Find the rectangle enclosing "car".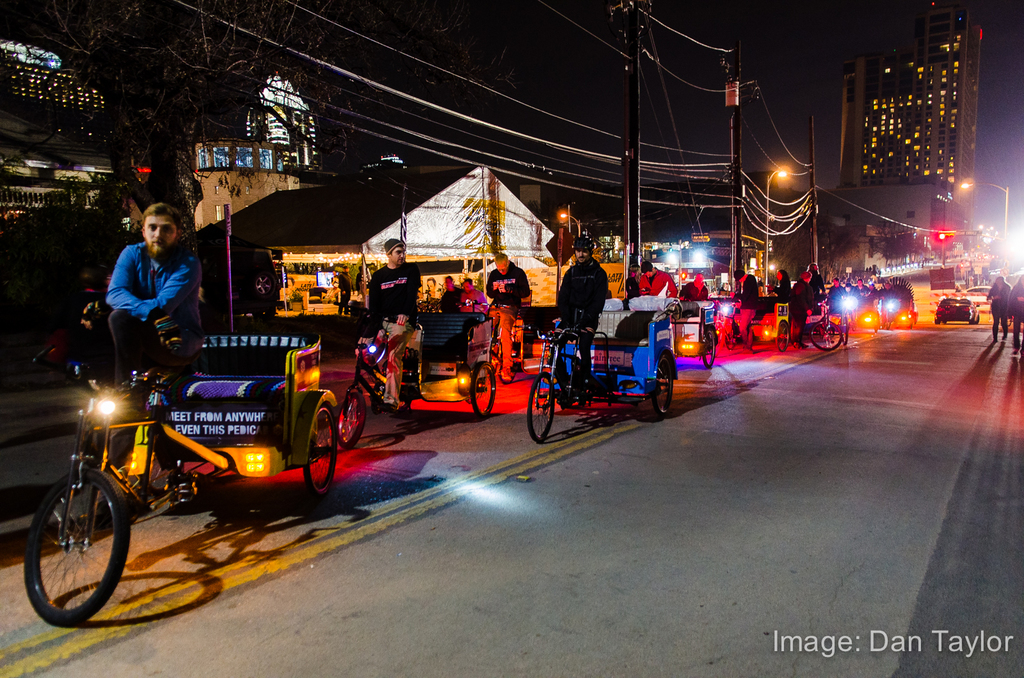
932,297,982,327.
